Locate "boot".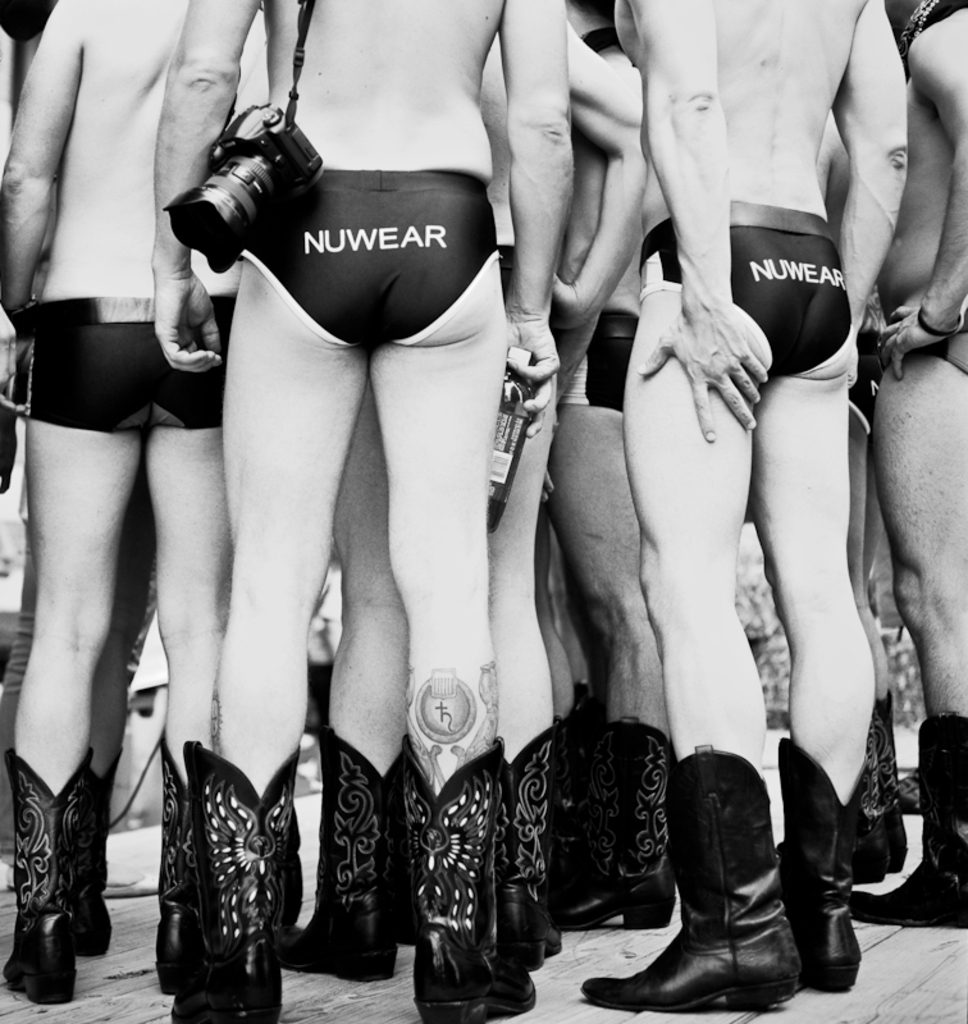
Bounding box: [634,710,668,940].
